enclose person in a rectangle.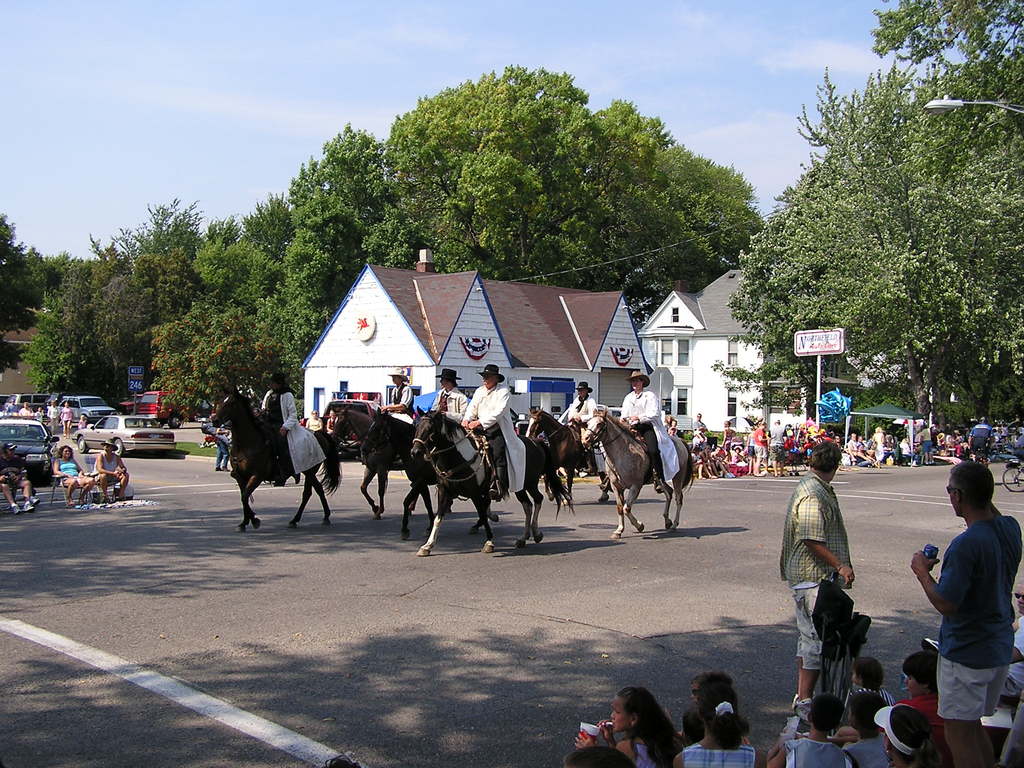
box=[762, 696, 851, 767].
